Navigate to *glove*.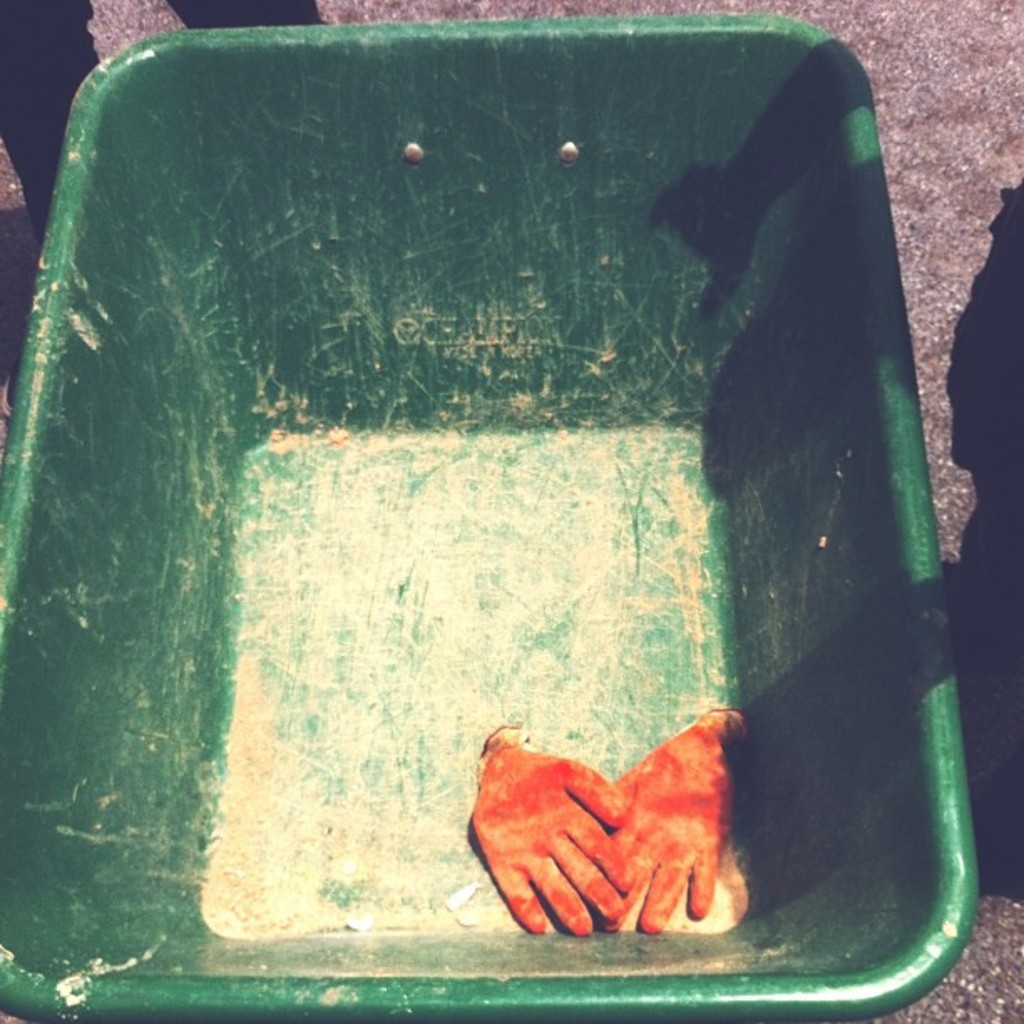
Navigation target: <region>465, 724, 636, 937</region>.
